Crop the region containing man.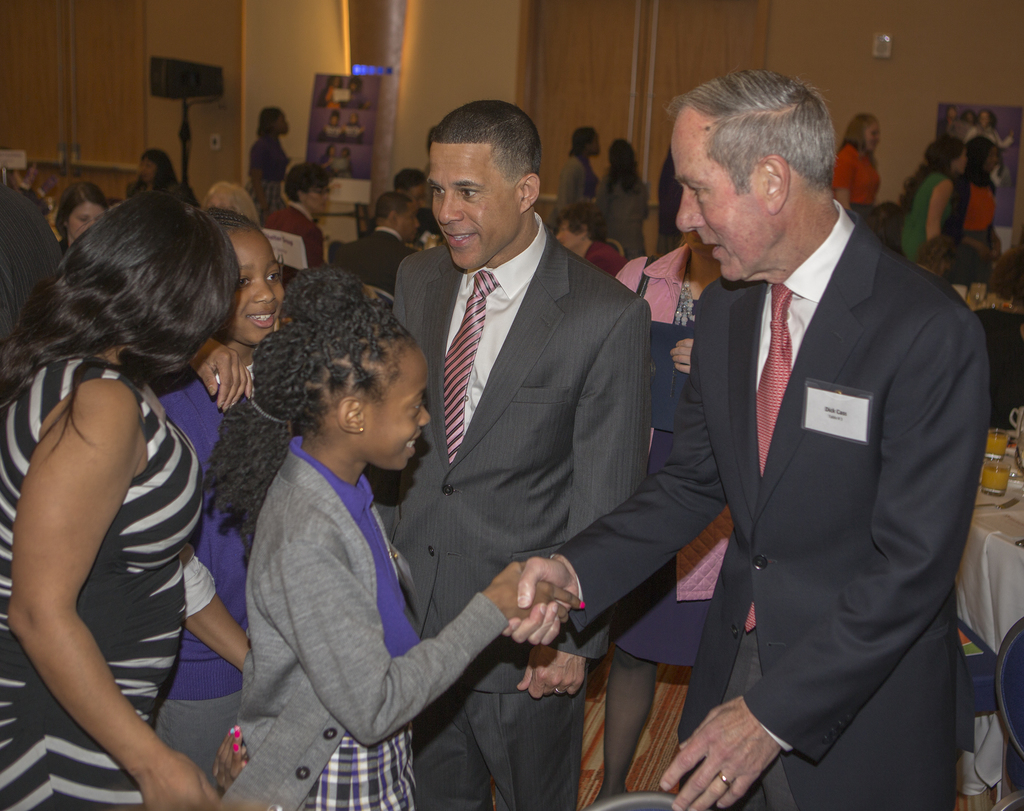
Crop region: 0 169 71 362.
